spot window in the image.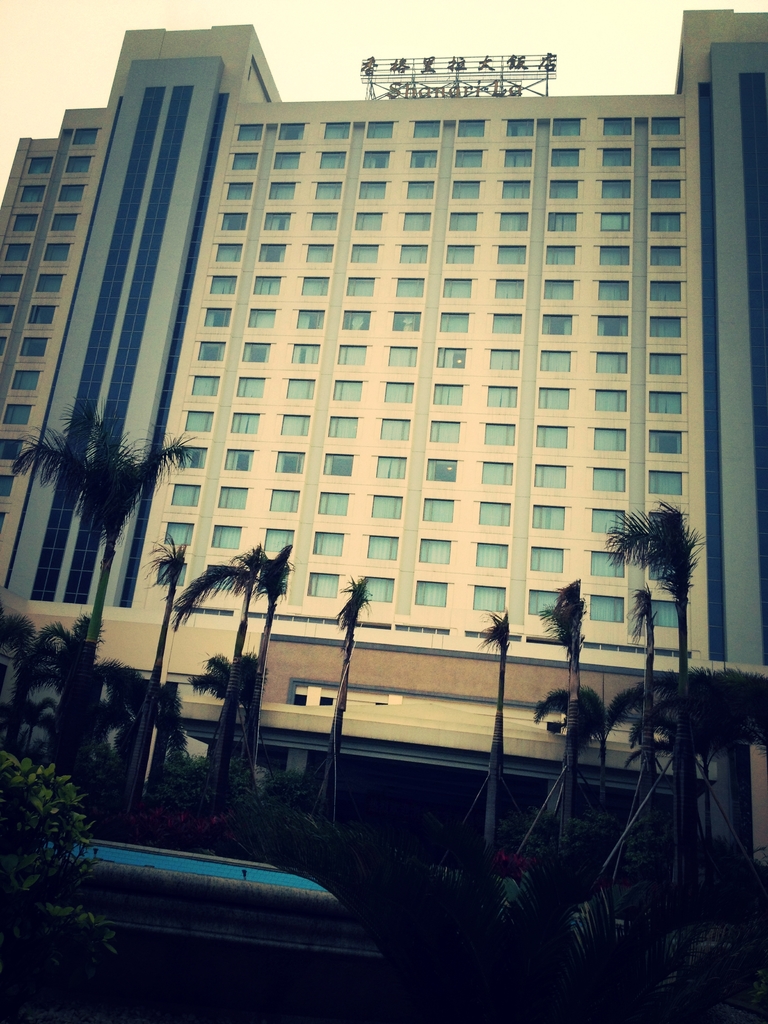
window found at bbox=[327, 413, 359, 436].
